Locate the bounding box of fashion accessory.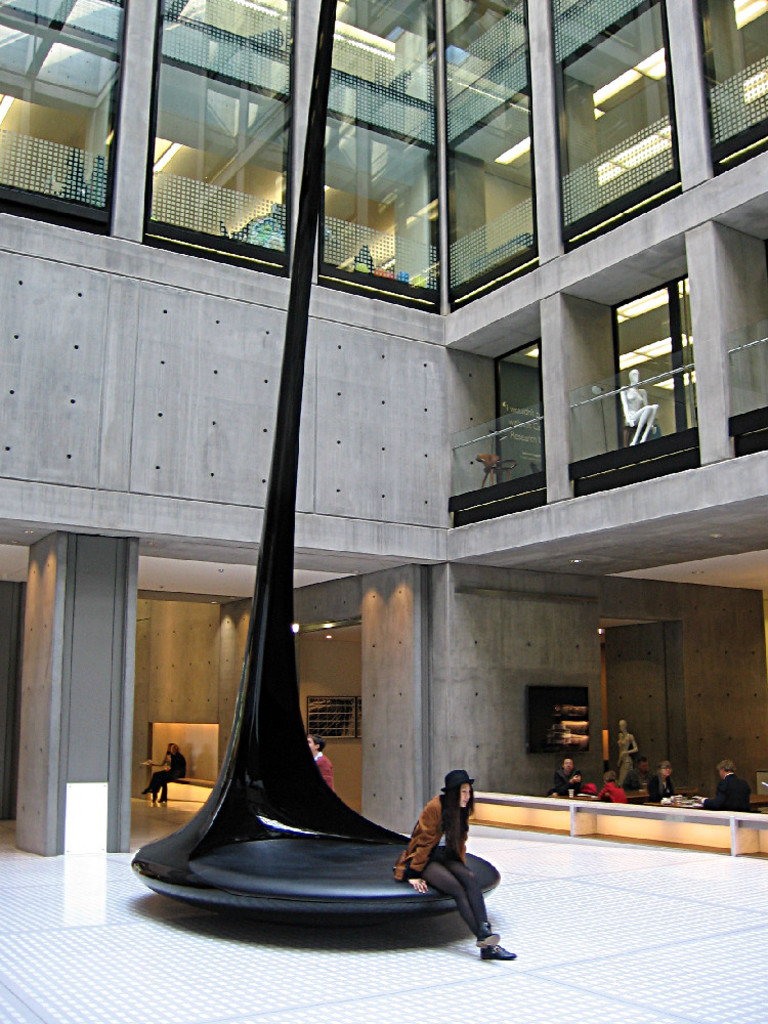
Bounding box: [438, 768, 475, 785].
